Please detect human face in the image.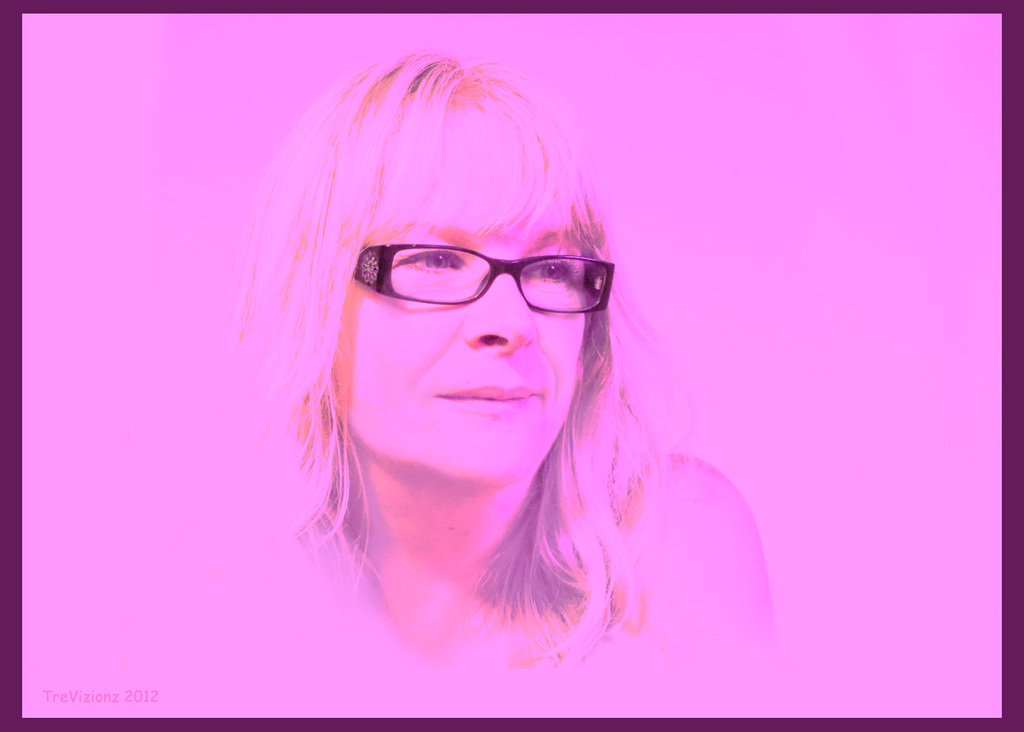
left=324, top=104, right=590, bottom=485.
